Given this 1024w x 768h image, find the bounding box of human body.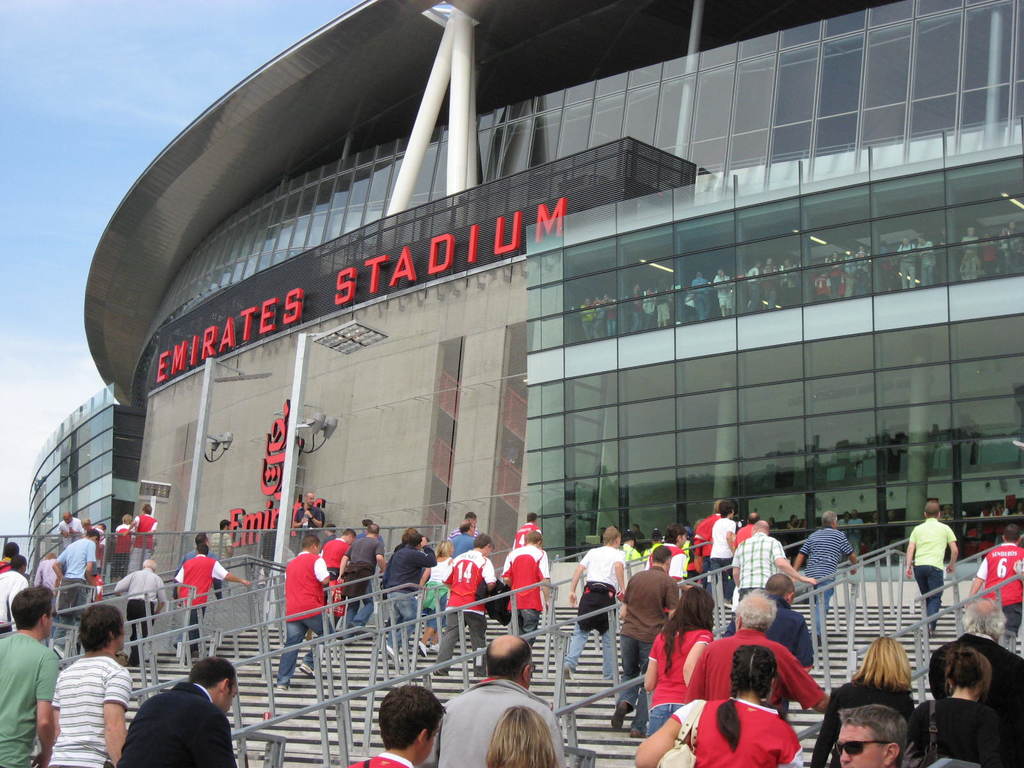
region(323, 528, 353, 628).
